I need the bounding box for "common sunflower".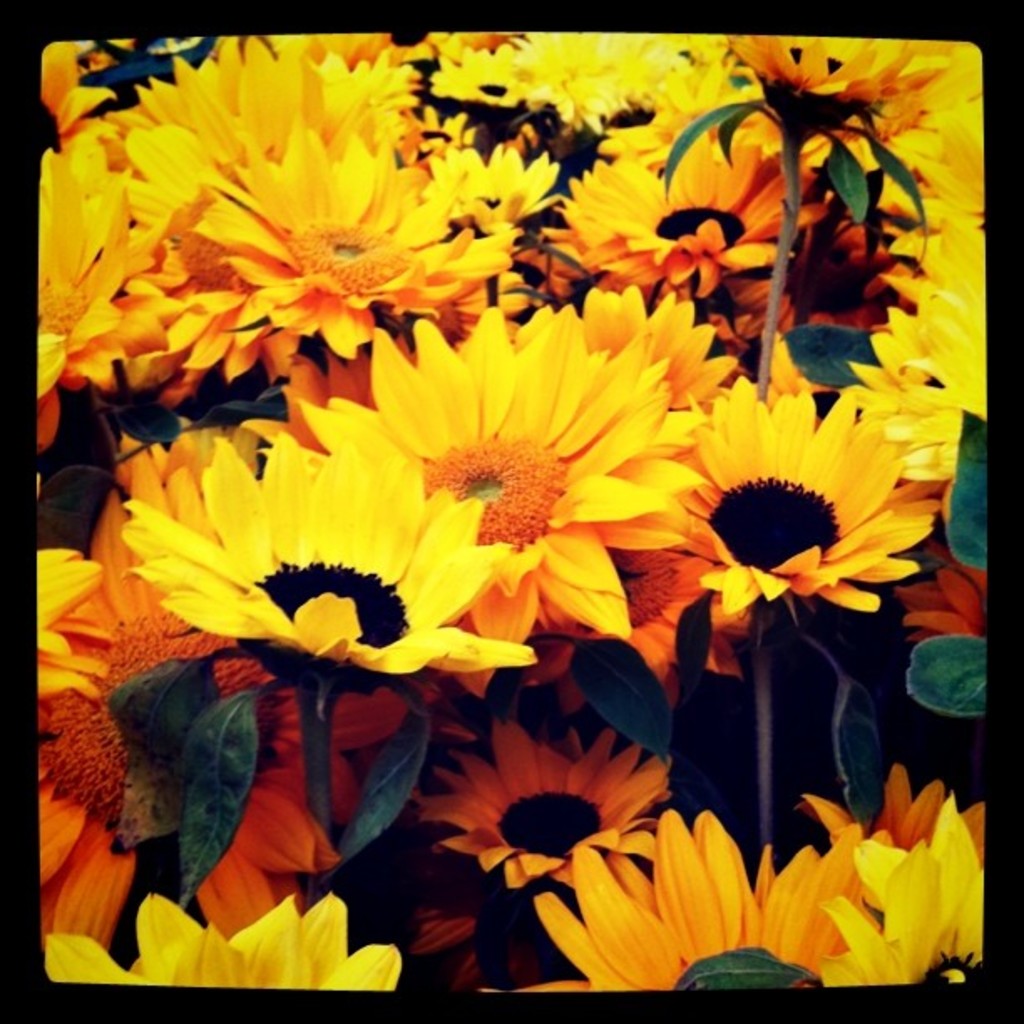
Here it is: 38 151 161 393.
